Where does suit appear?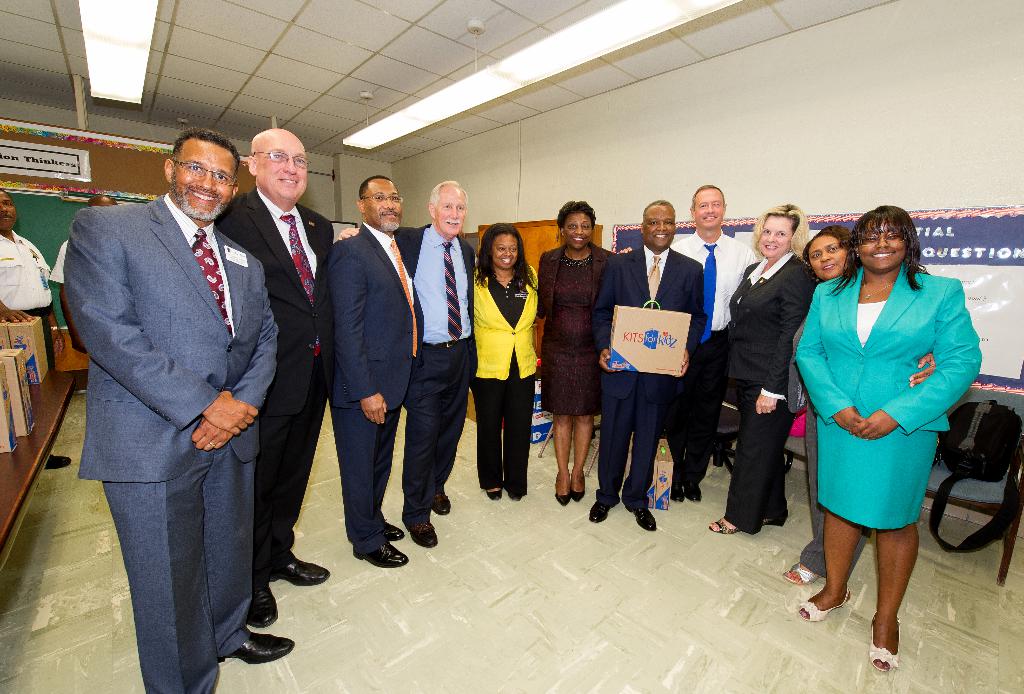
Appears at 539:245:610:415.
